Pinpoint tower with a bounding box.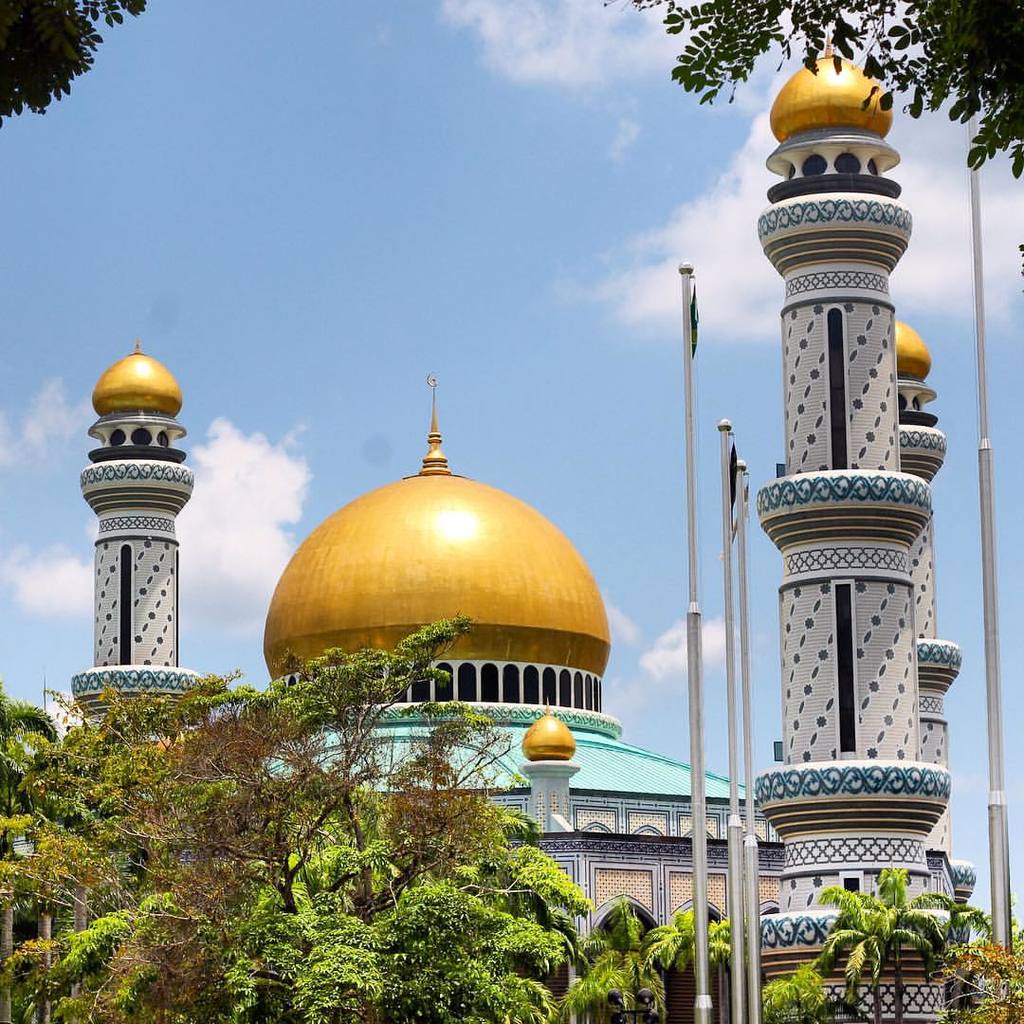
left=744, top=43, right=941, bottom=1020.
